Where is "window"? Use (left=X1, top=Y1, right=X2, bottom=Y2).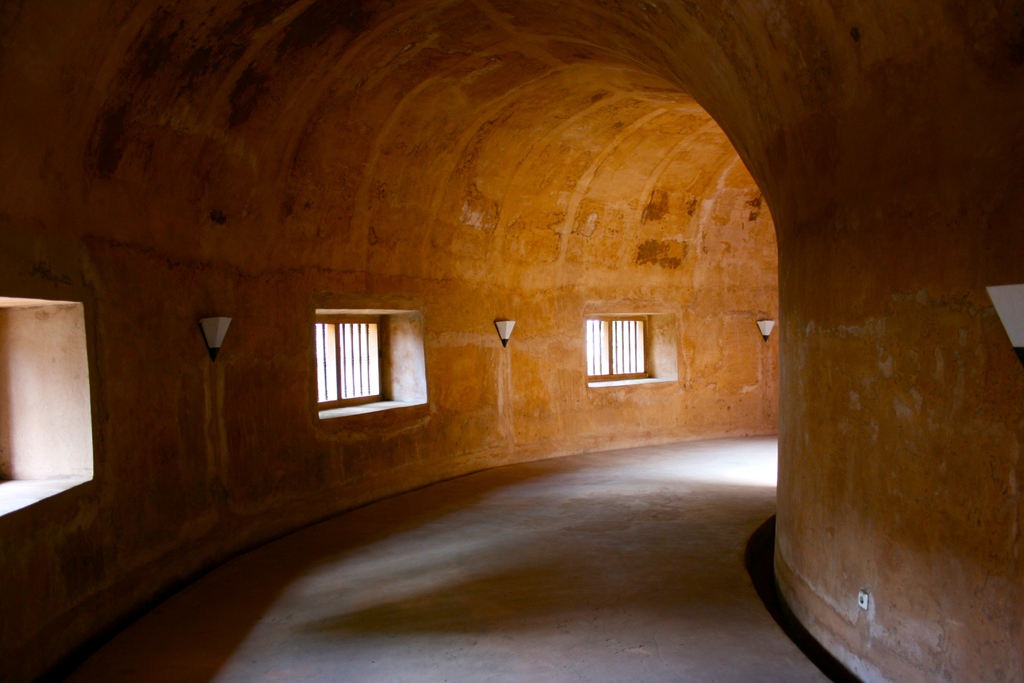
(left=314, top=311, right=395, bottom=409).
